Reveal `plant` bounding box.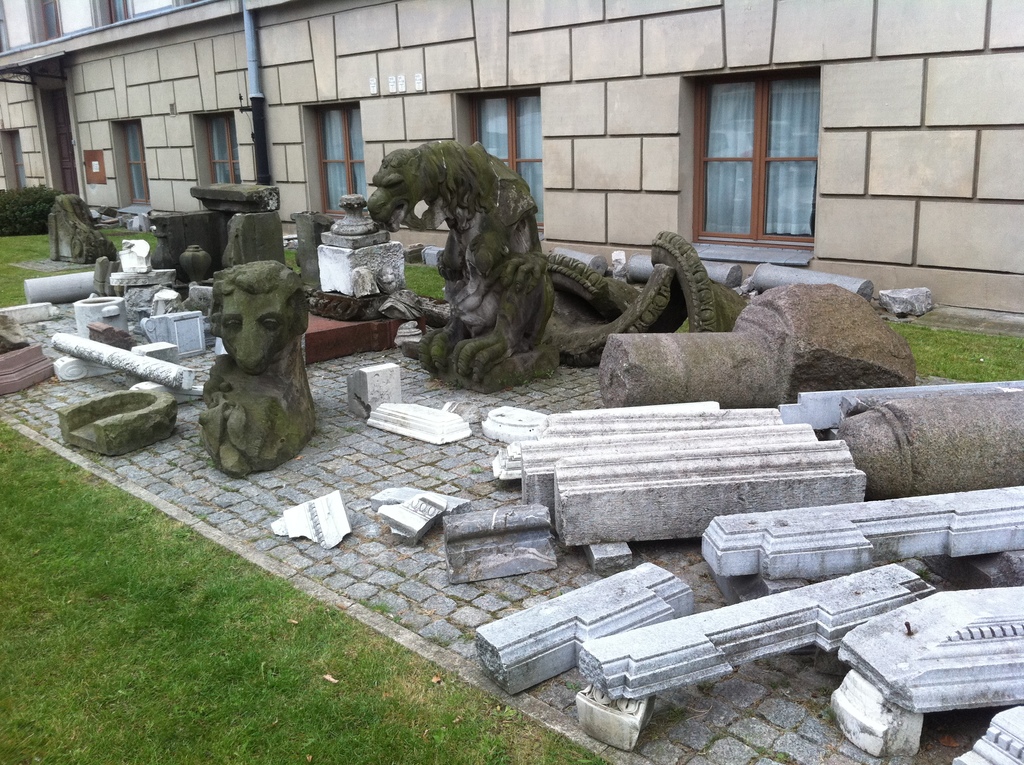
Revealed: 527:584:539:600.
